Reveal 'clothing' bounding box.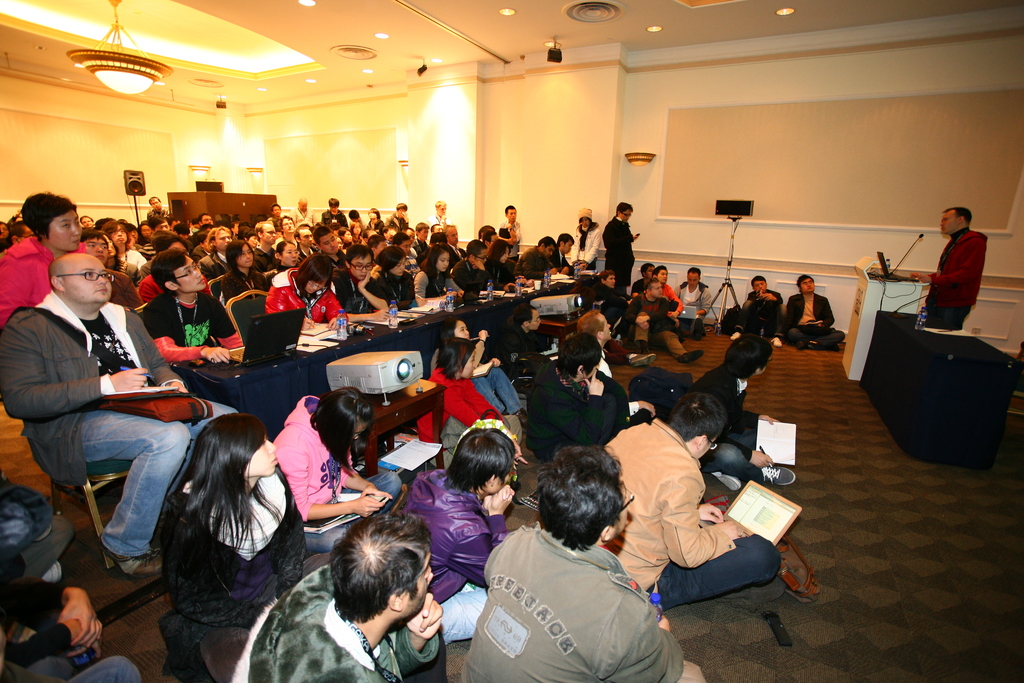
Revealed: [left=453, top=516, right=681, bottom=682].
